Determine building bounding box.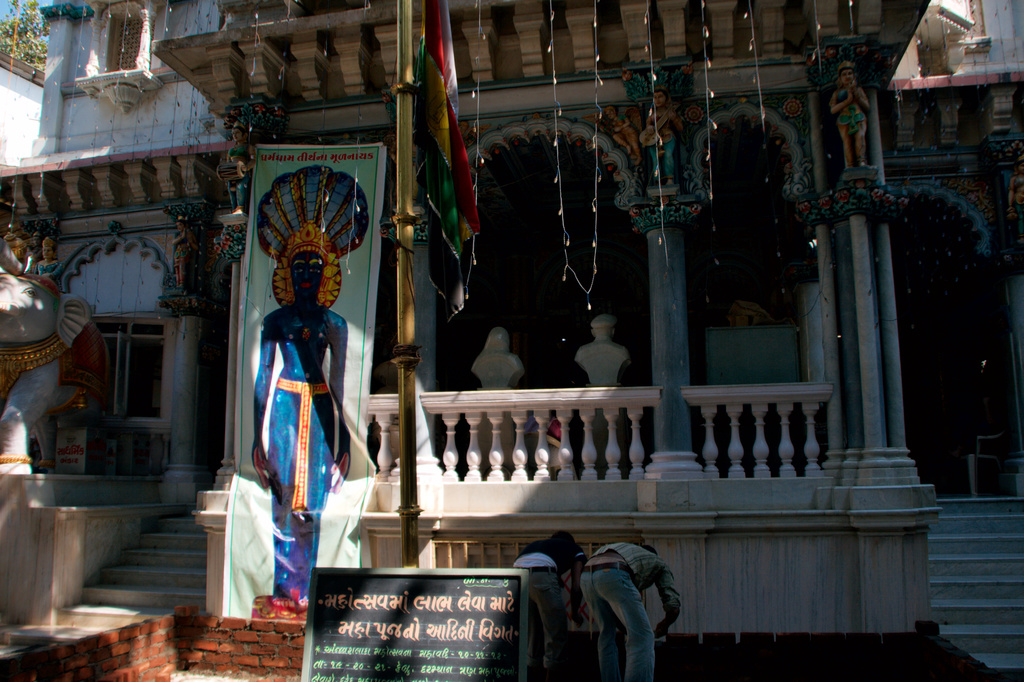
Determined: [0, 0, 1023, 681].
